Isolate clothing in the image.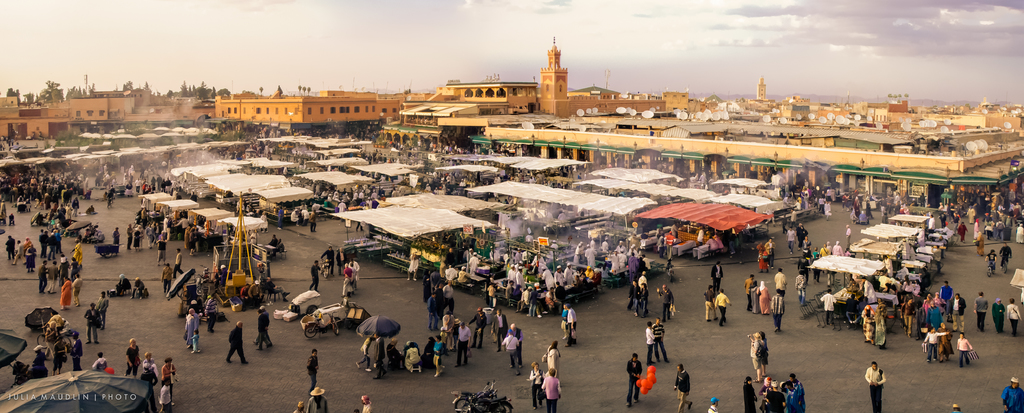
Isolated region: 705,402,718,412.
